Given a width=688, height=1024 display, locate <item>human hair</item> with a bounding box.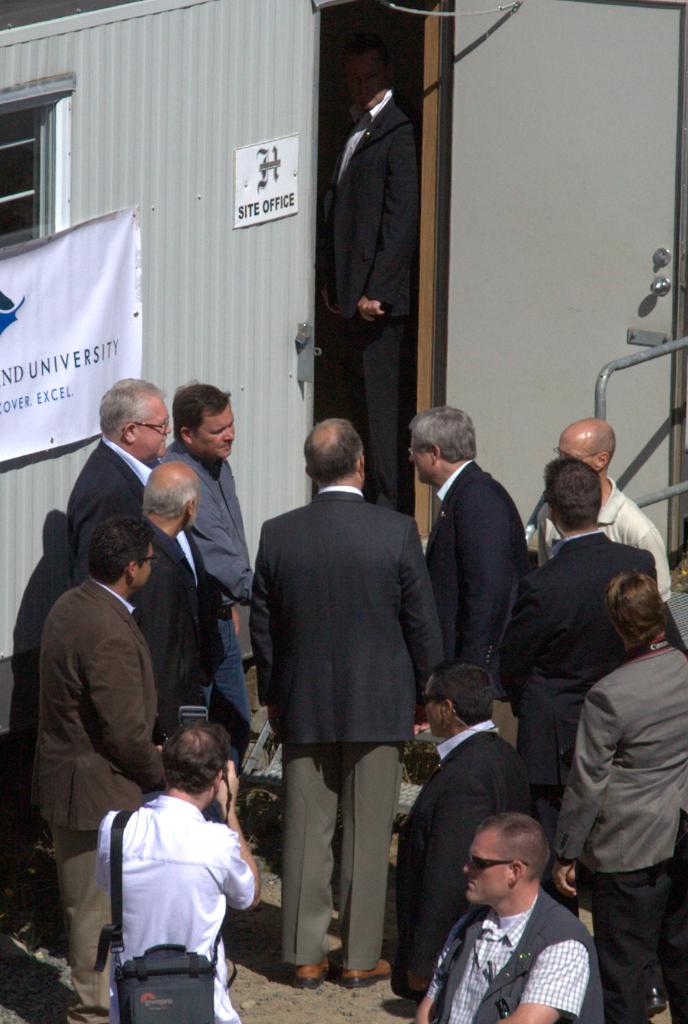
Located: 475 808 550 884.
